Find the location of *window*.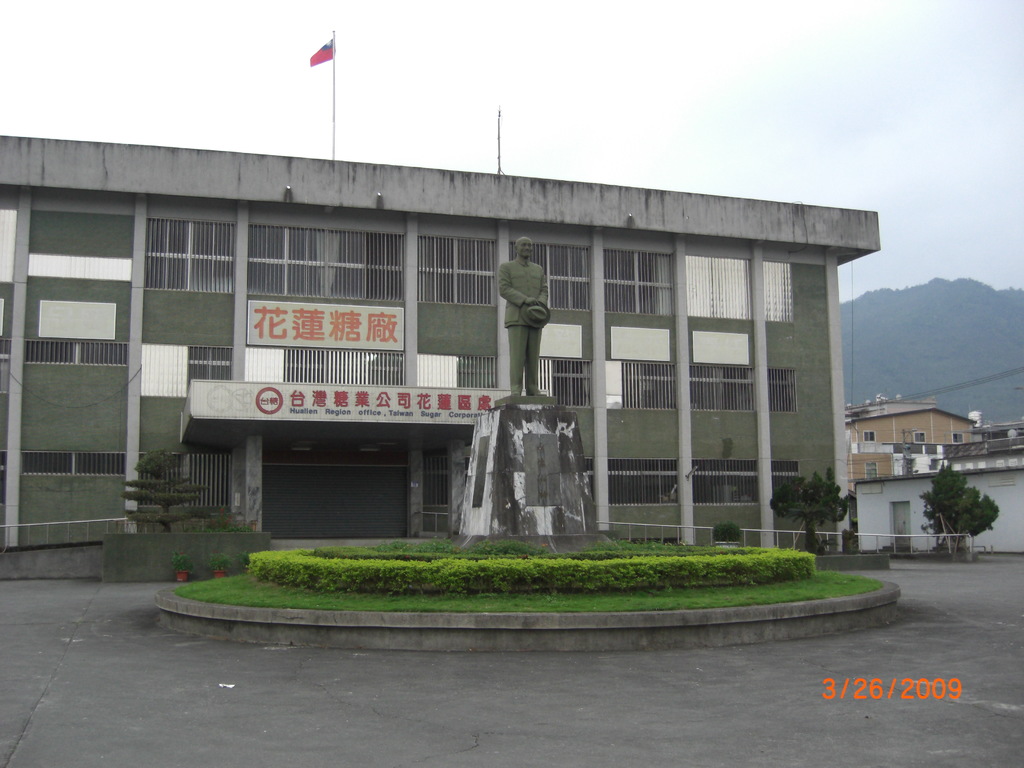
Location: <region>138, 444, 181, 505</region>.
